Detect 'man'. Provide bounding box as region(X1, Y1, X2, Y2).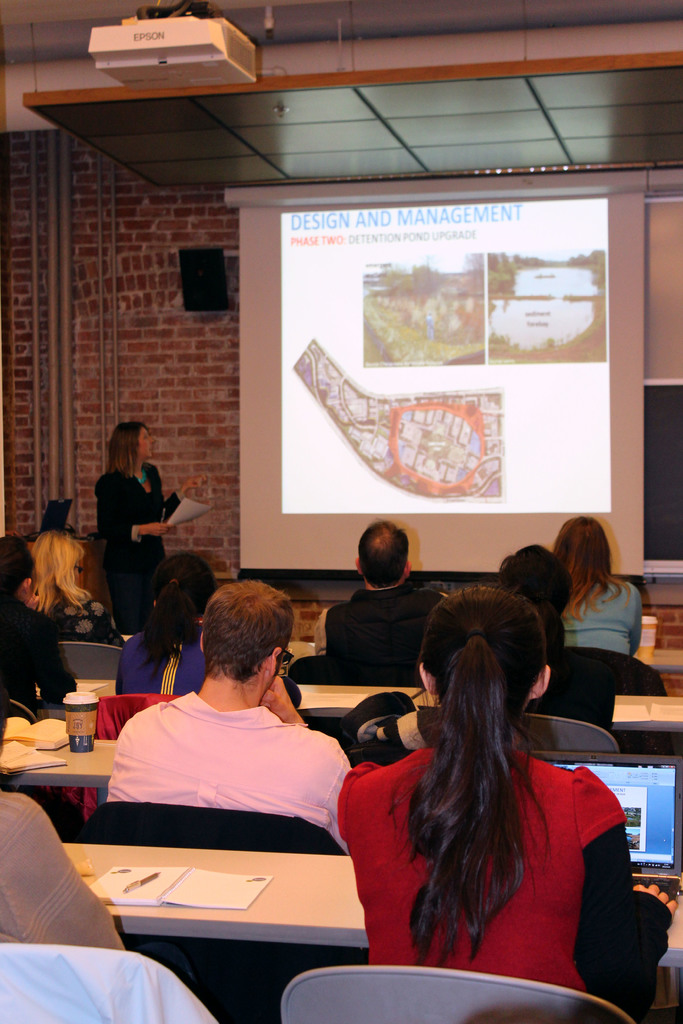
region(103, 585, 369, 865).
